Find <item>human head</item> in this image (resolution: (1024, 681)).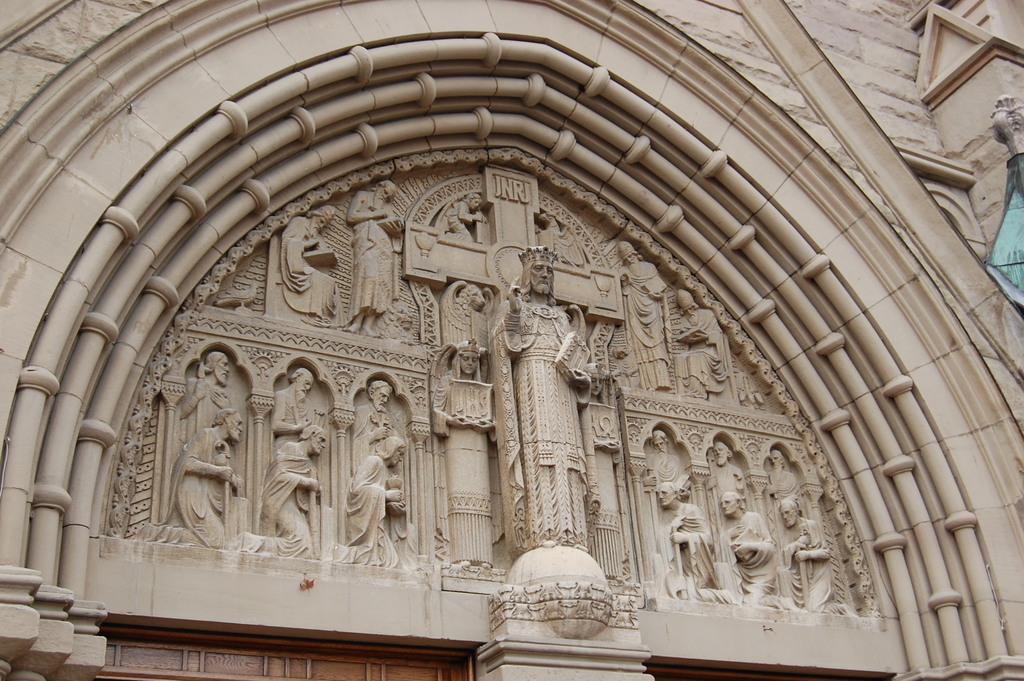
(650, 429, 671, 455).
